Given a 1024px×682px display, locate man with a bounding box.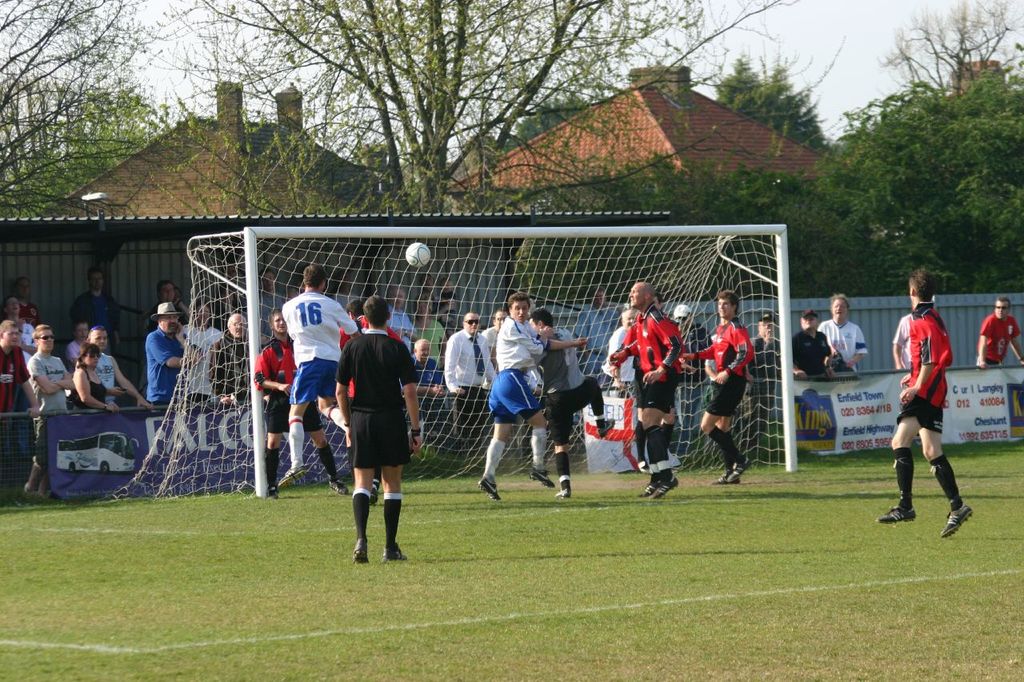
Located: (left=2, top=296, right=35, bottom=365).
